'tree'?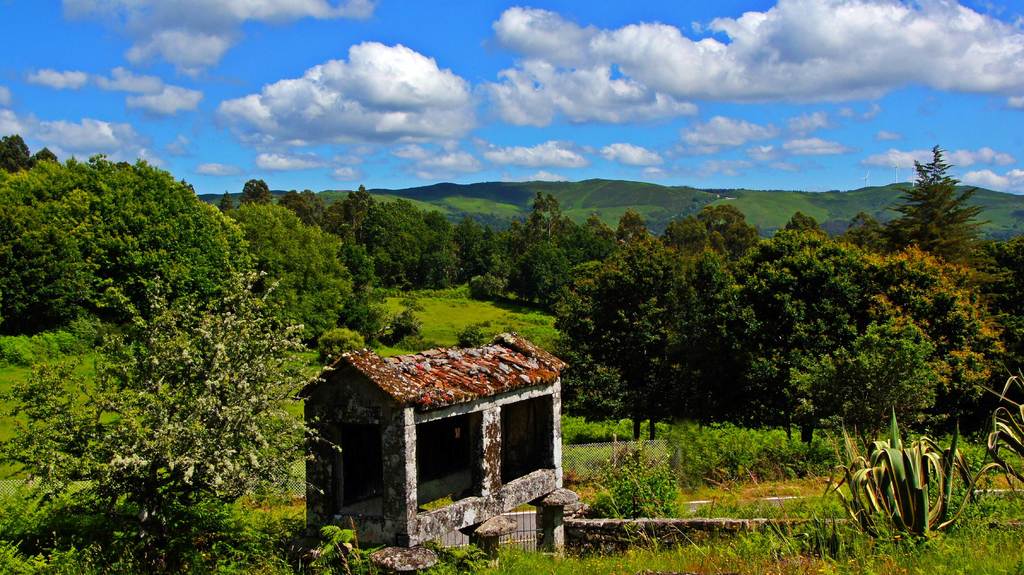
<bbox>568, 205, 619, 266</bbox>
